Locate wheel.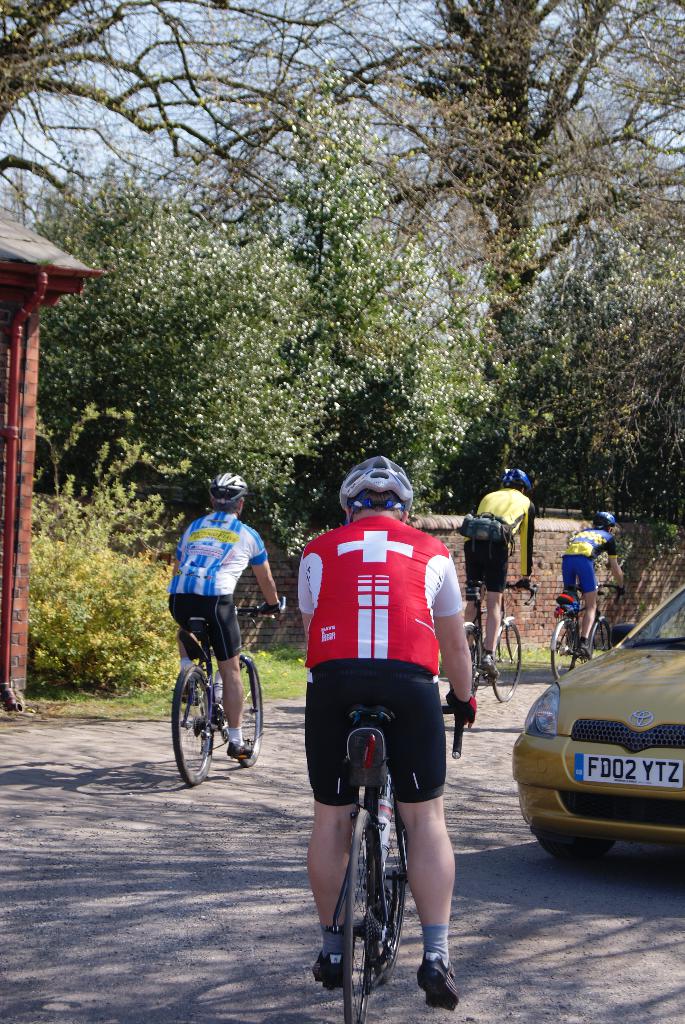
Bounding box: Rect(546, 827, 620, 865).
